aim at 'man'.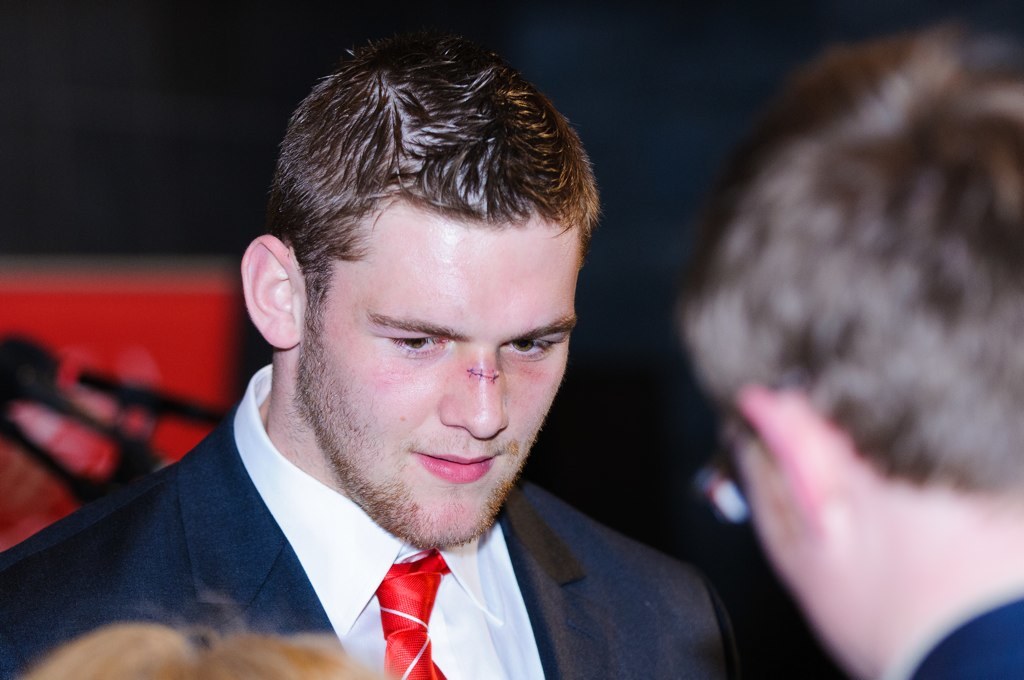
Aimed at 668 18 1023 679.
